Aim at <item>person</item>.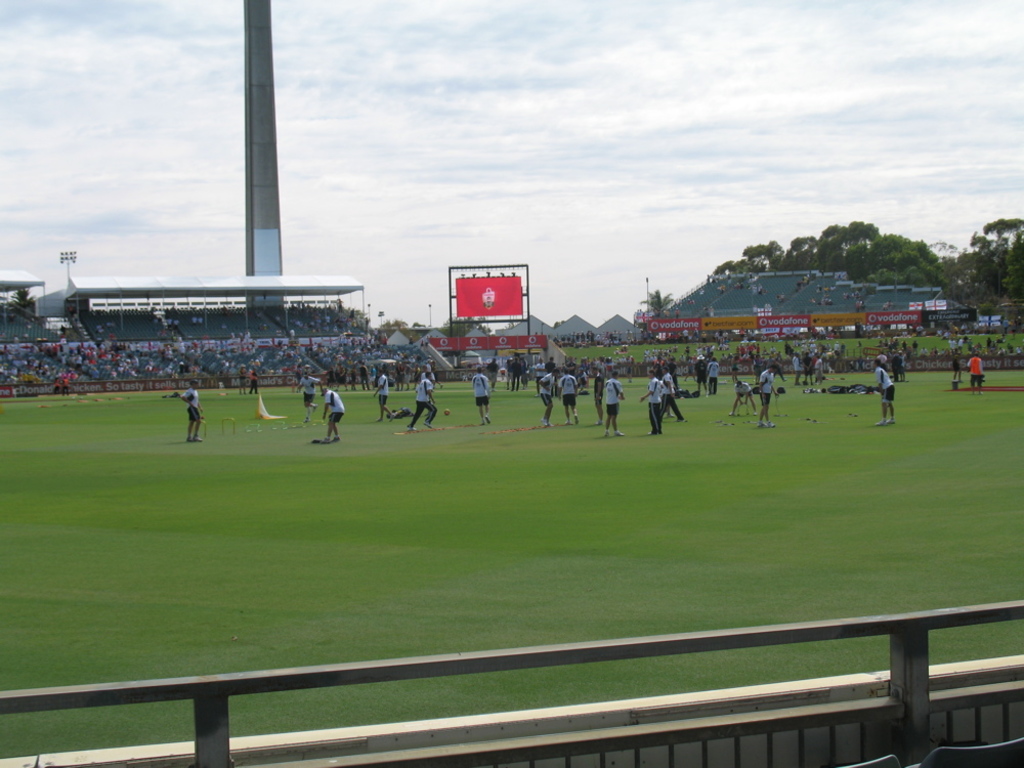
Aimed at BBox(873, 355, 895, 423).
